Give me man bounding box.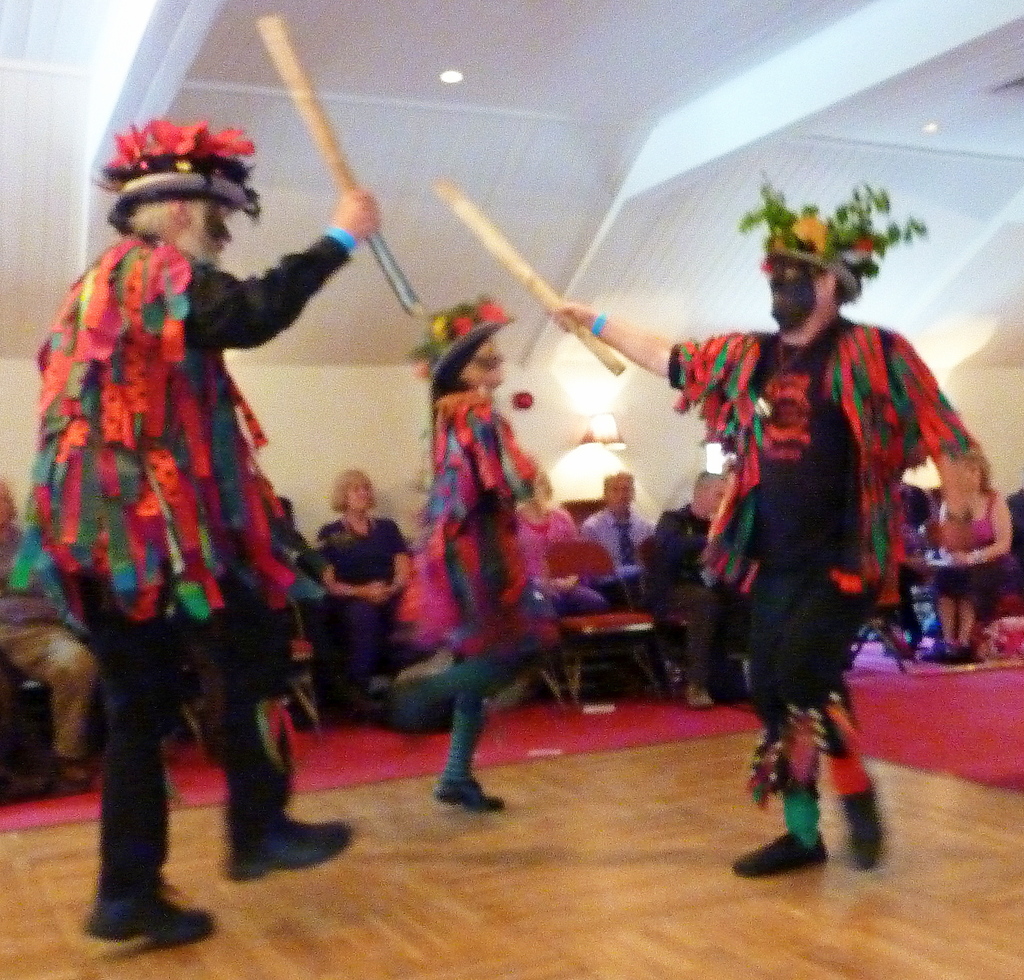
{"left": 26, "top": 117, "right": 351, "bottom": 892}.
